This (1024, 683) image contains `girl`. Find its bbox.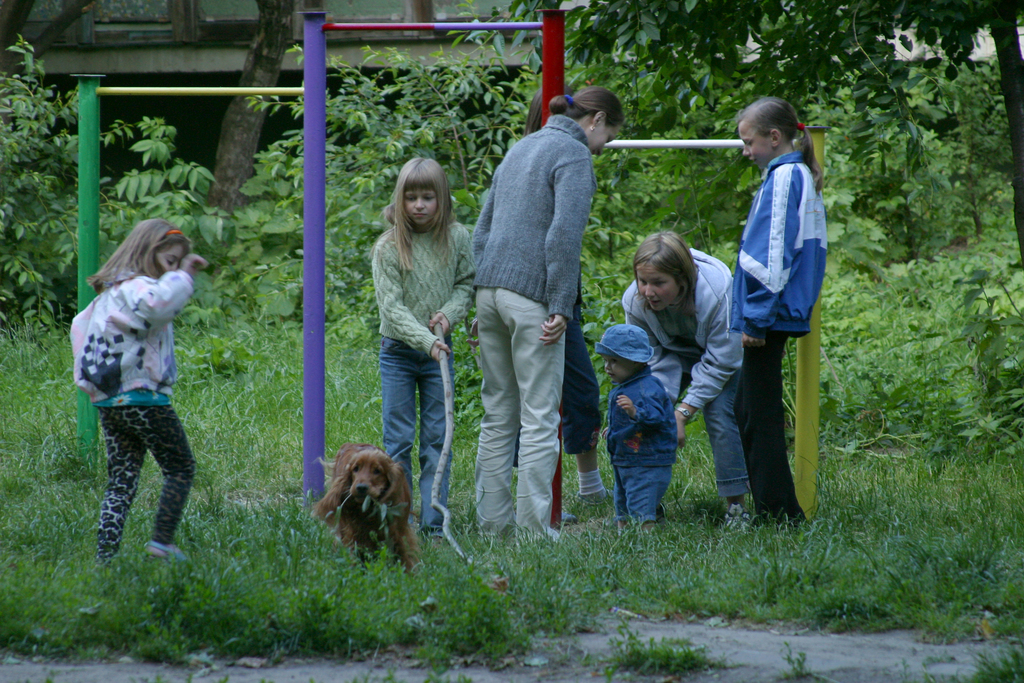
380/154/485/543.
